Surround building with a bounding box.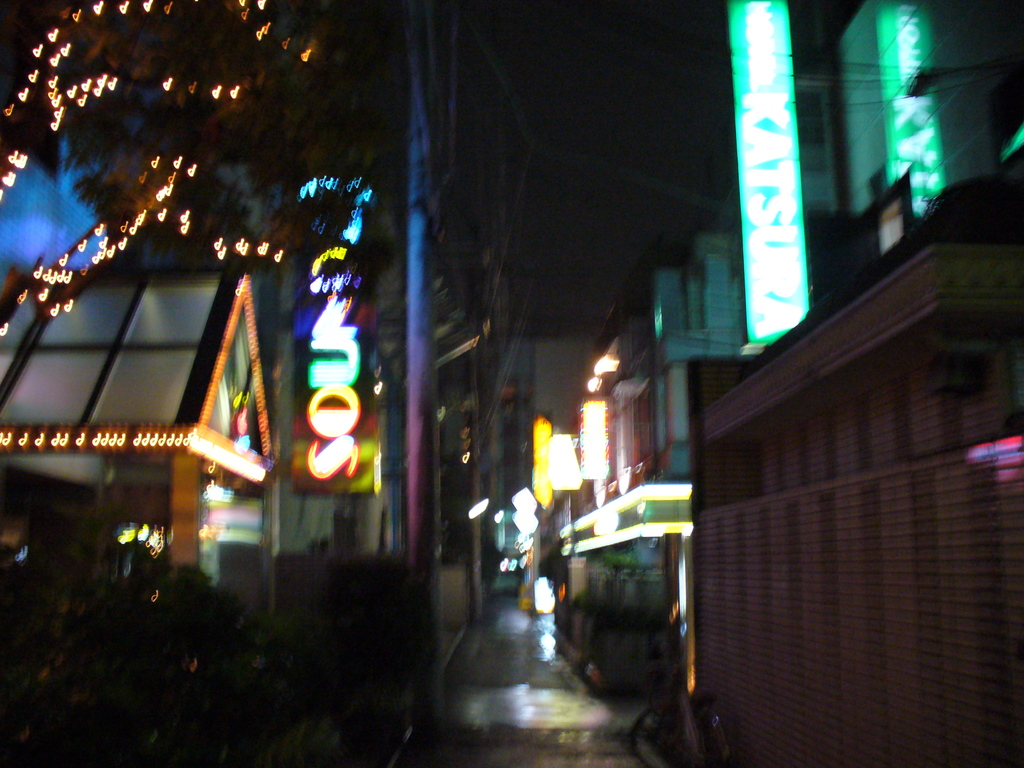
BBox(3, 270, 273, 617).
